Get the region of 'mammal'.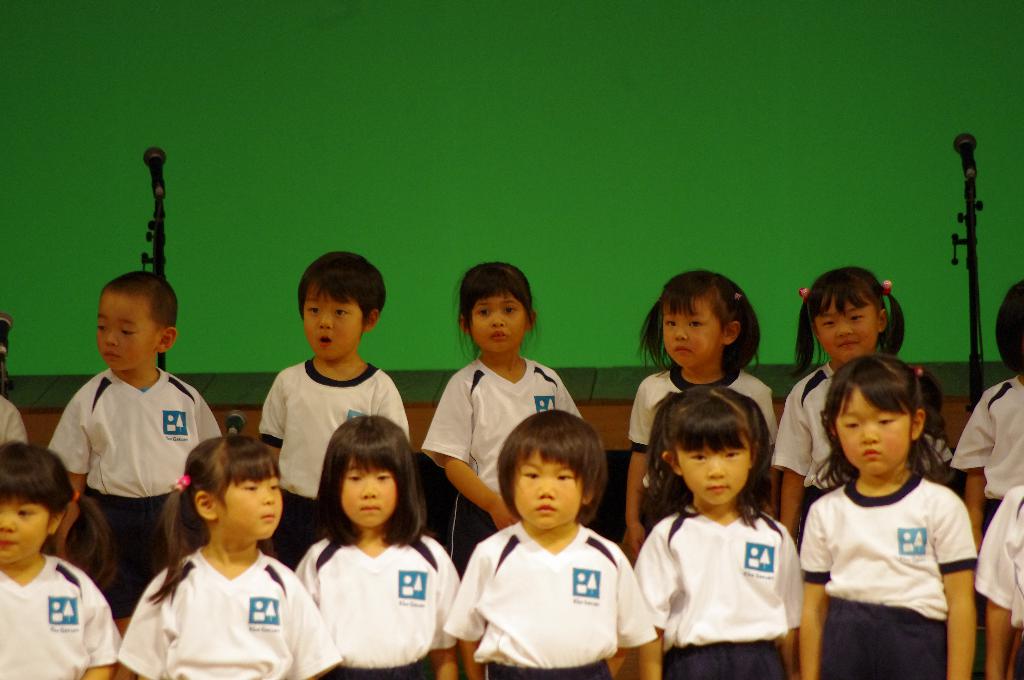
<box>420,266,580,573</box>.
